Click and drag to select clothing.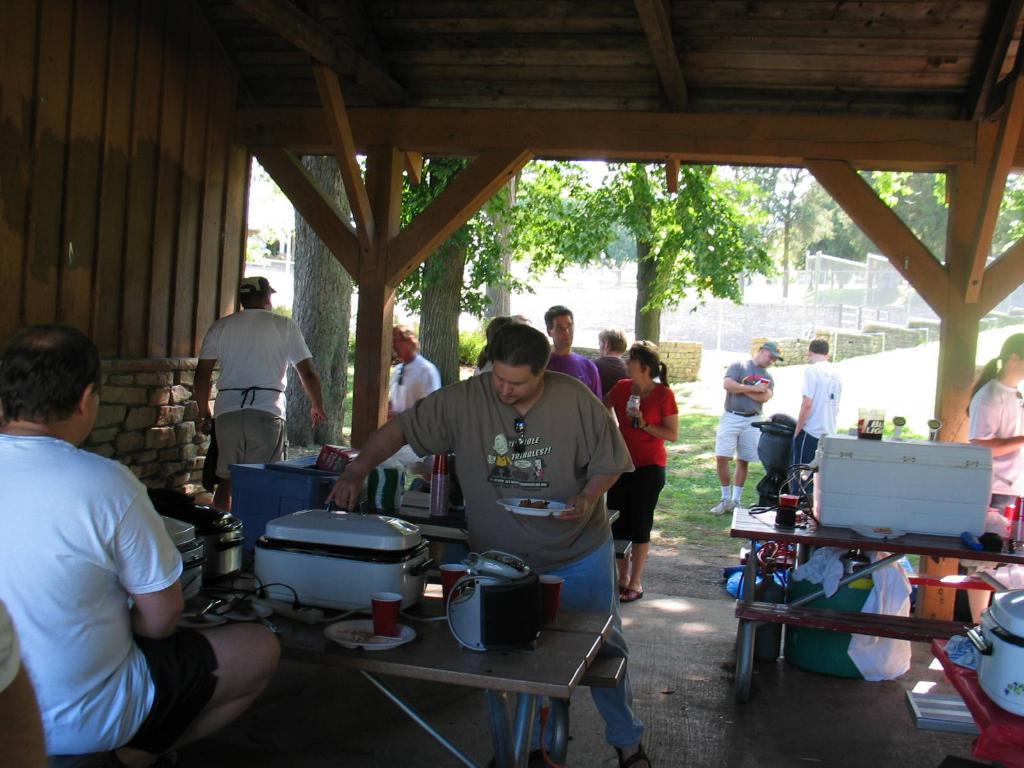
Selection: {"left": 11, "top": 387, "right": 210, "bottom": 755}.
